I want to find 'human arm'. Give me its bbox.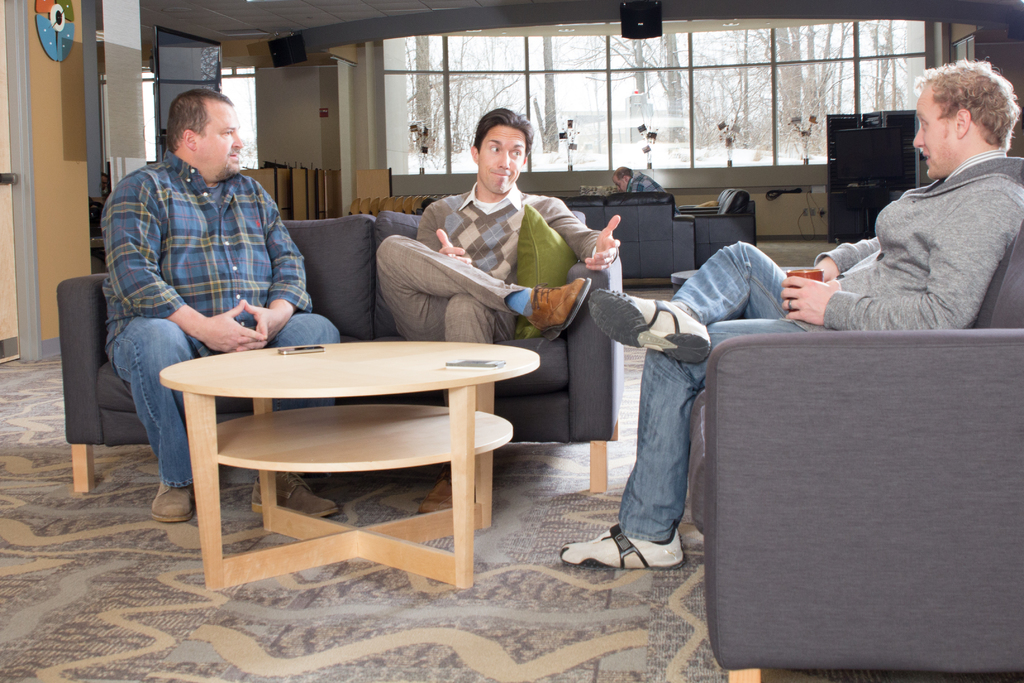
x1=244 y1=207 x2=309 y2=350.
